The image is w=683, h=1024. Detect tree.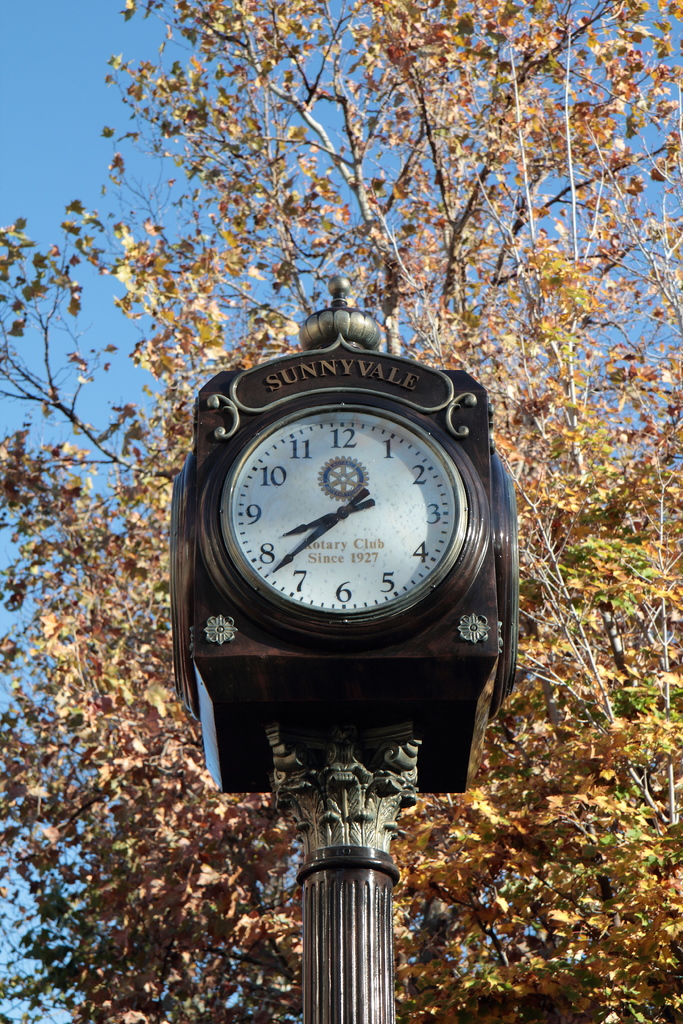
Detection: 0, 0, 682, 1023.
